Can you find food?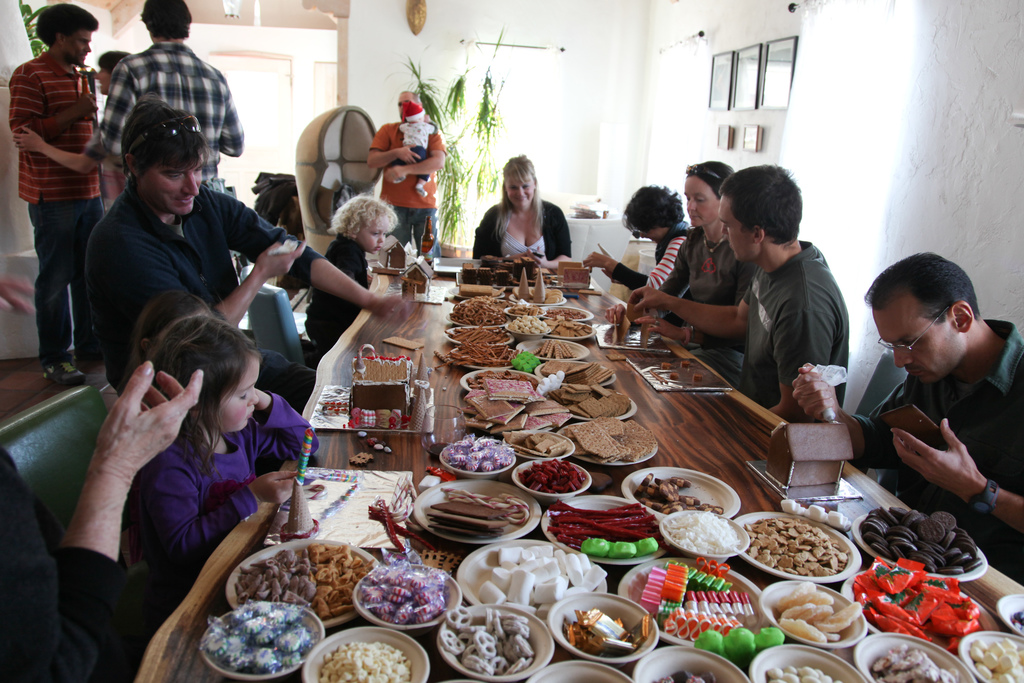
Yes, bounding box: pyautogui.locateOnScreen(421, 548, 463, 577).
